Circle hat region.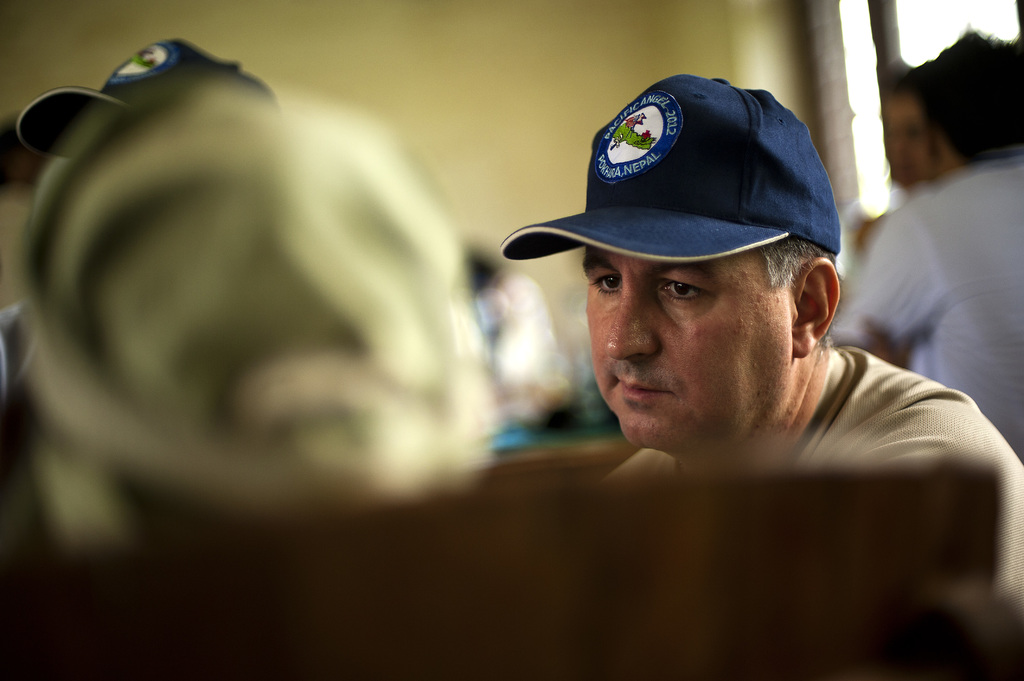
Region: (500,72,837,262).
